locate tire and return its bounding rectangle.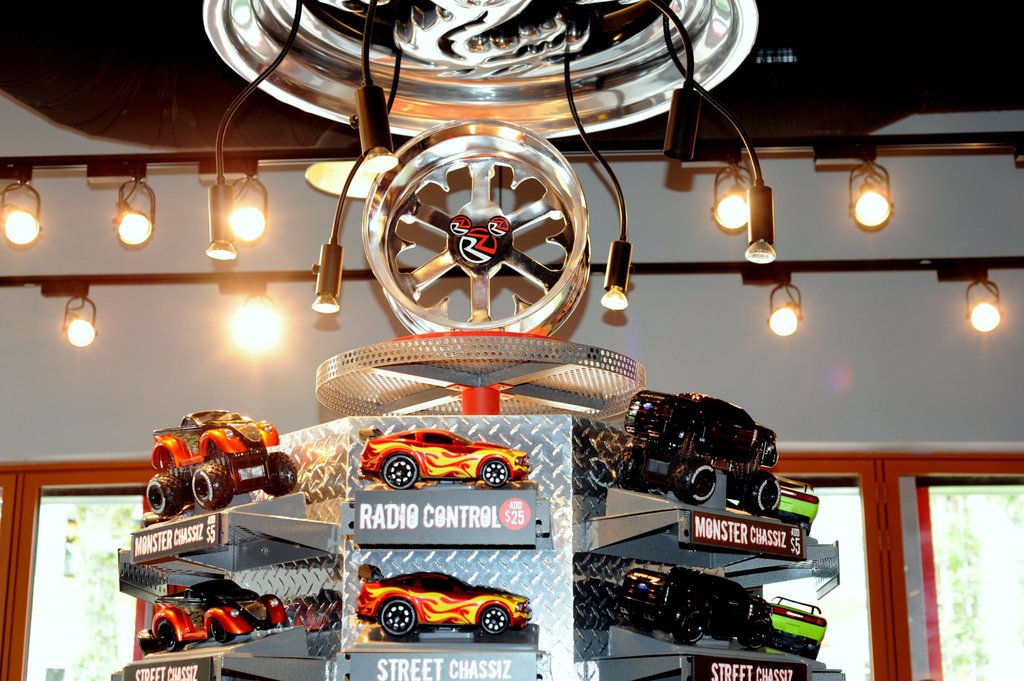
(806,649,820,661).
